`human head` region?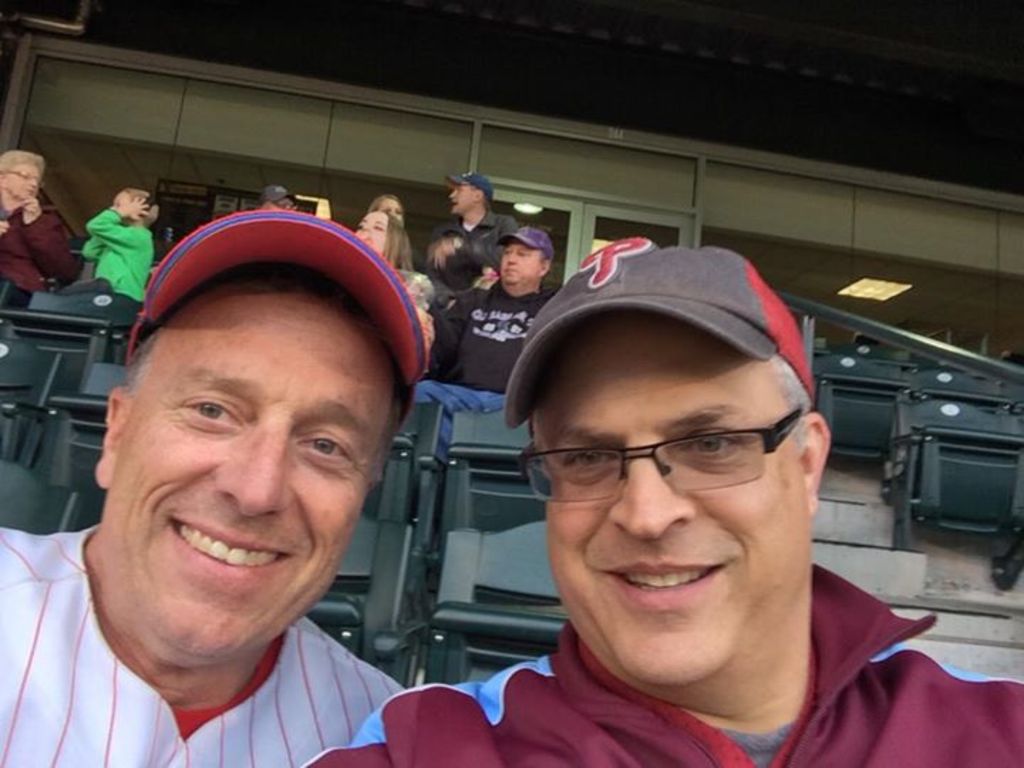
(x1=115, y1=183, x2=148, y2=219)
